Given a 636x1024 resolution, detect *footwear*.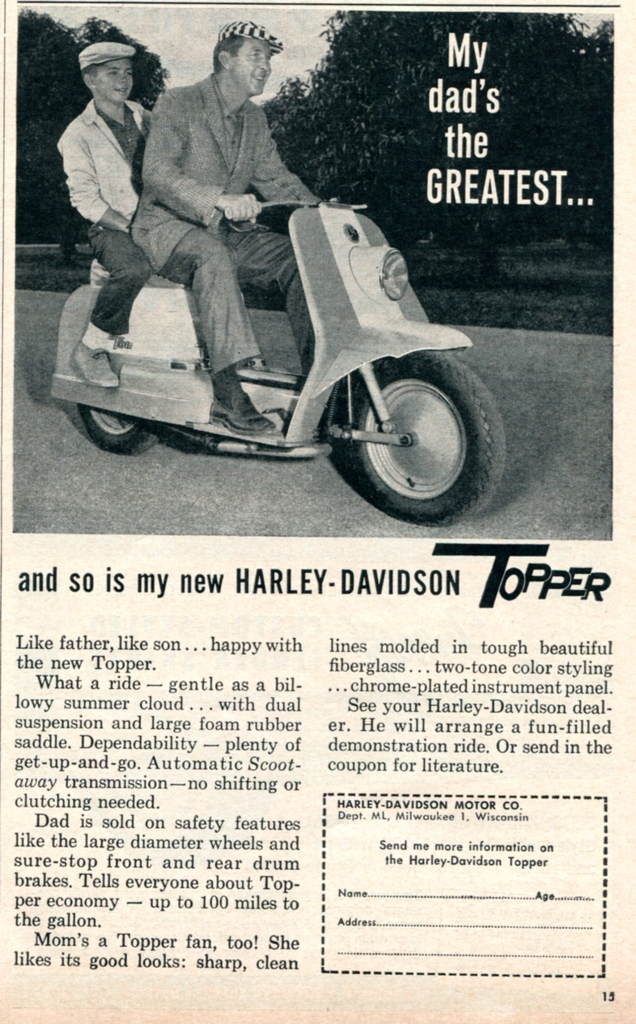
(74,344,118,387).
